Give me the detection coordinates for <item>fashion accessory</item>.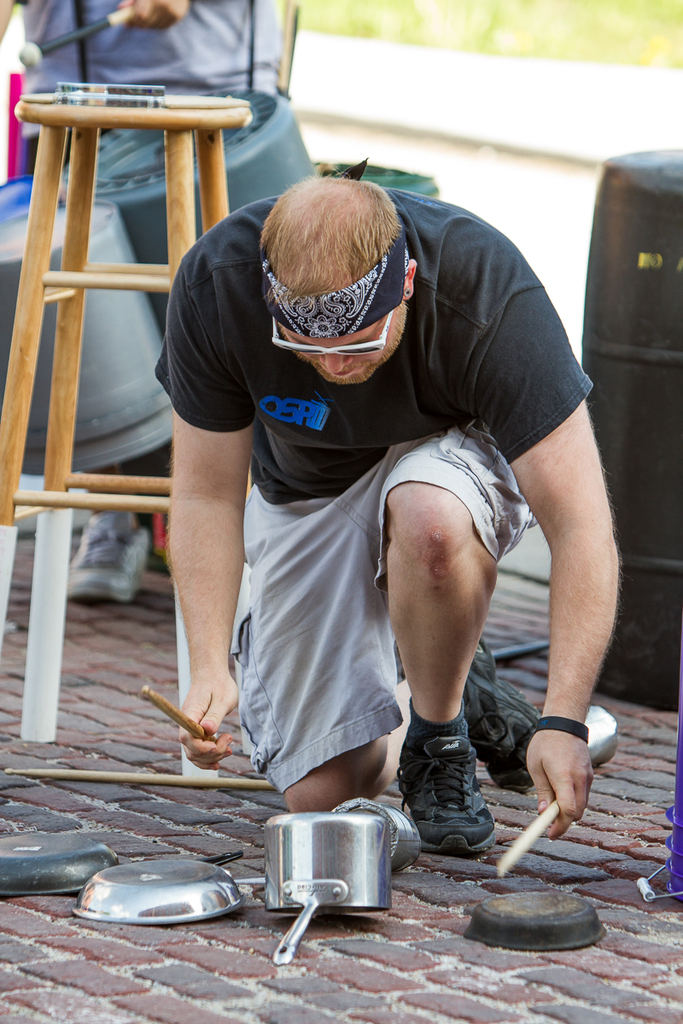
BBox(269, 306, 400, 356).
